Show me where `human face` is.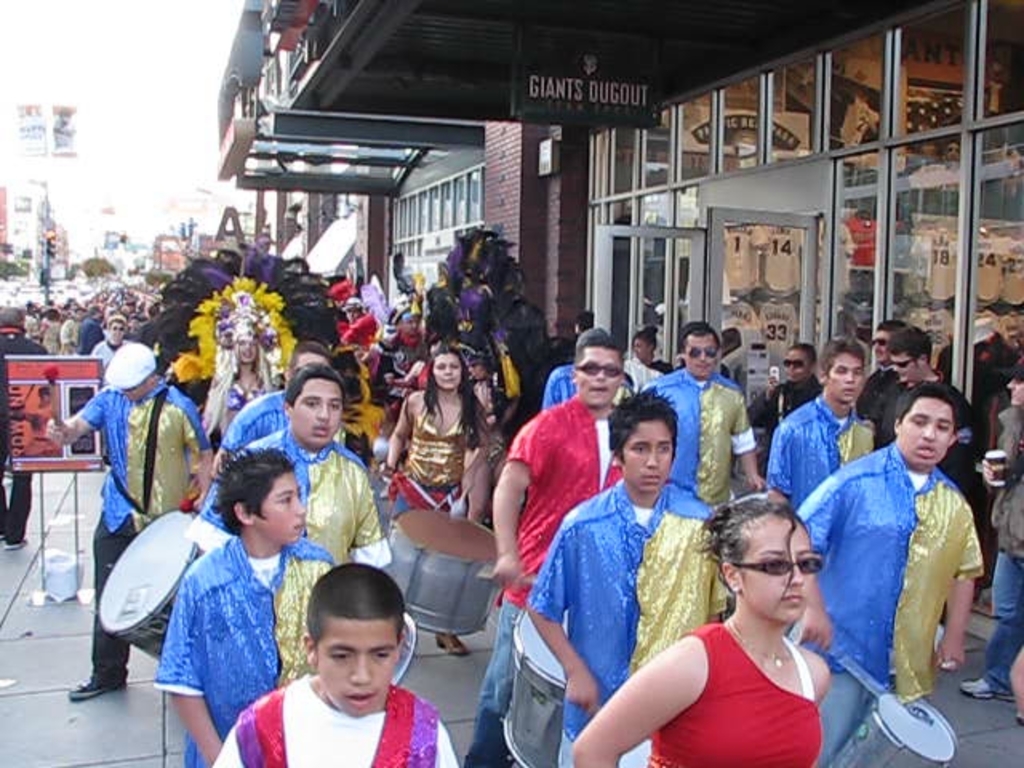
`human face` is at bbox(429, 357, 461, 390).
